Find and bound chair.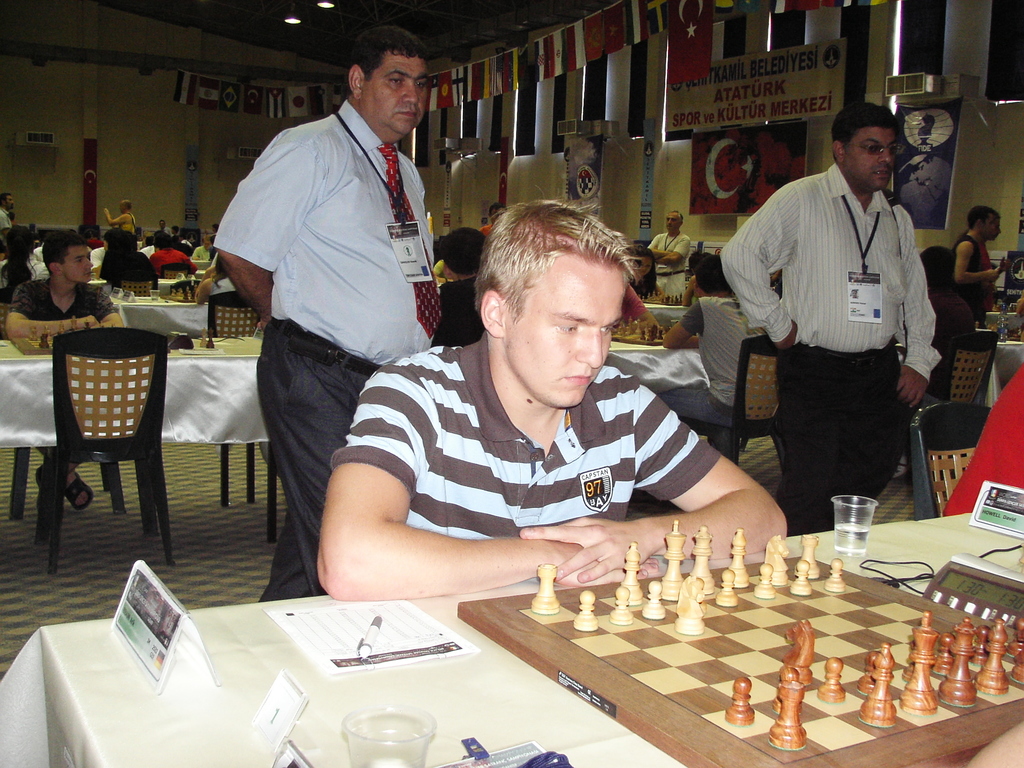
Bound: l=680, t=333, r=791, b=477.
